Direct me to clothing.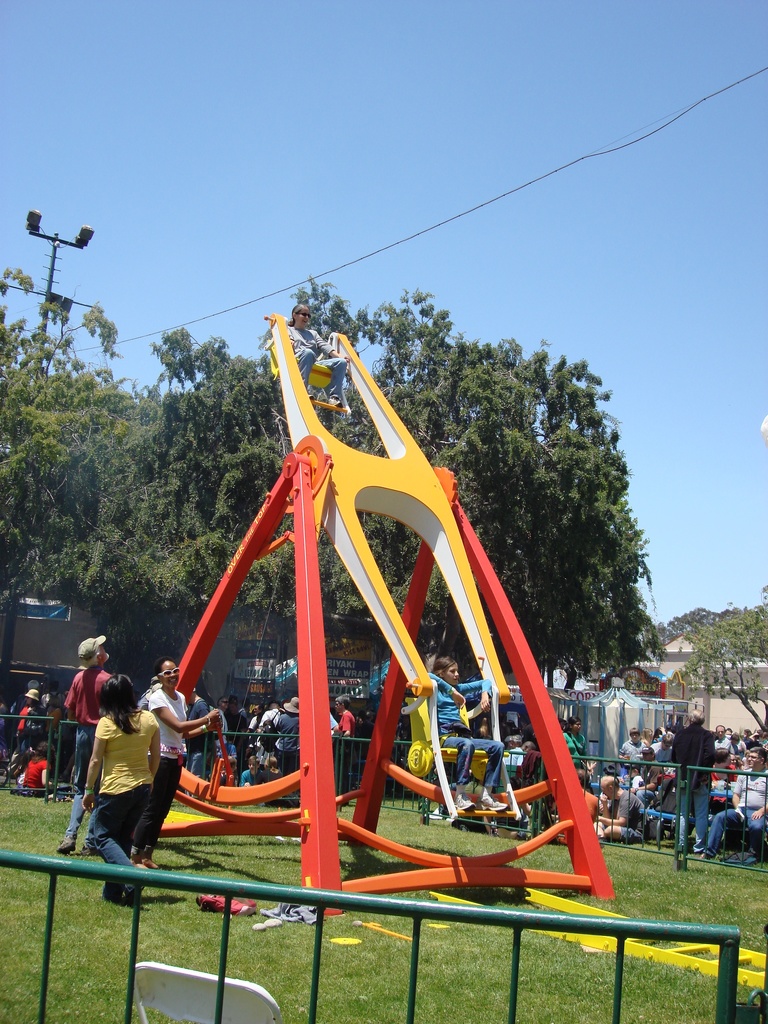
Direction: region(600, 784, 649, 842).
